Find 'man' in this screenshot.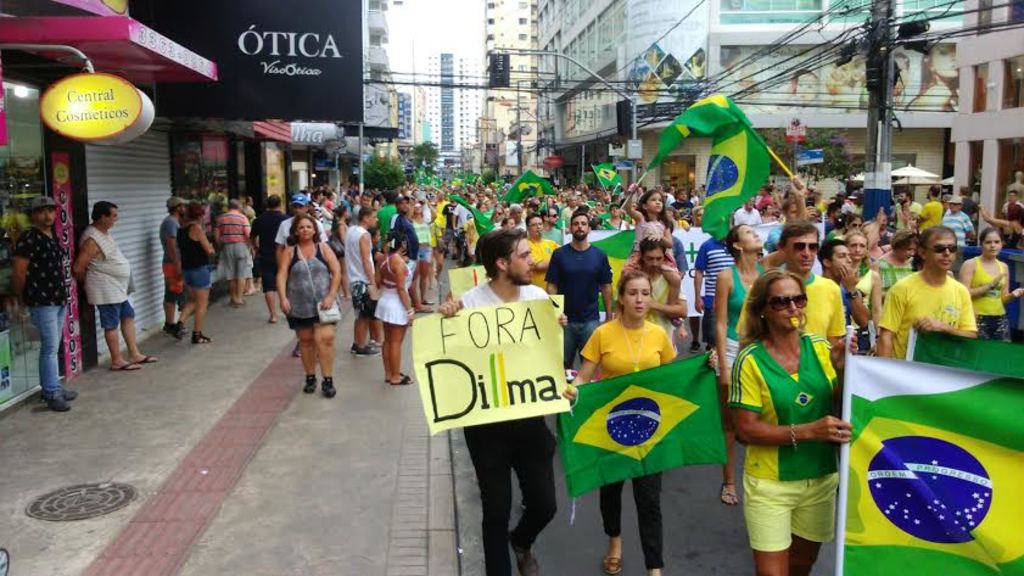
The bounding box for 'man' is box(251, 192, 291, 321).
